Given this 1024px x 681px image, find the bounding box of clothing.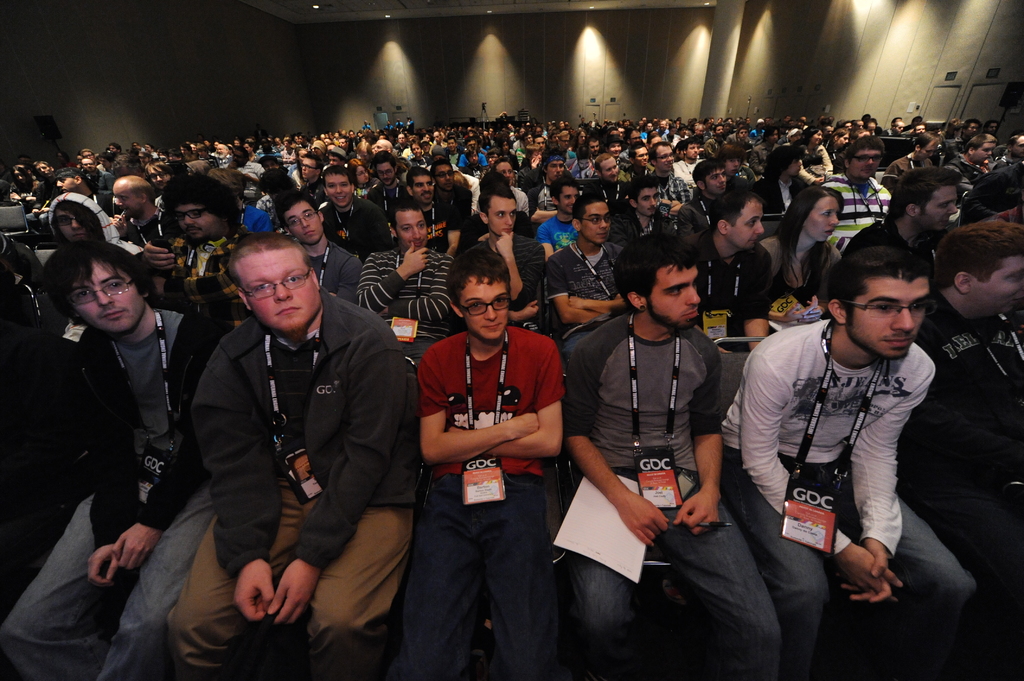
[x1=589, y1=172, x2=623, y2=204].
